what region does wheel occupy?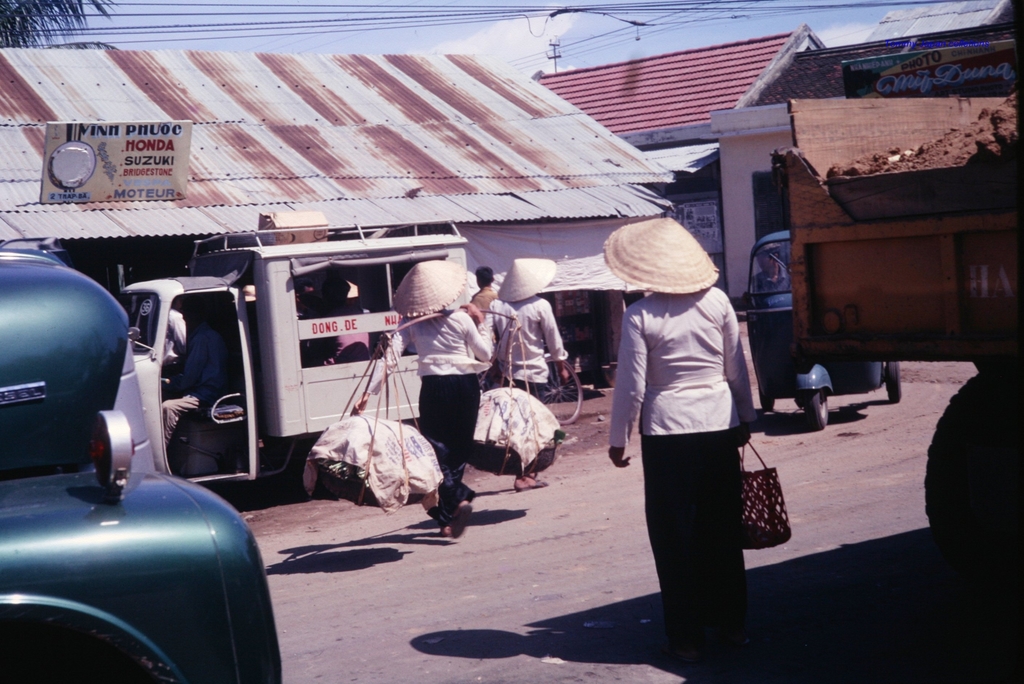
<box>804,395,829,434</box>.
